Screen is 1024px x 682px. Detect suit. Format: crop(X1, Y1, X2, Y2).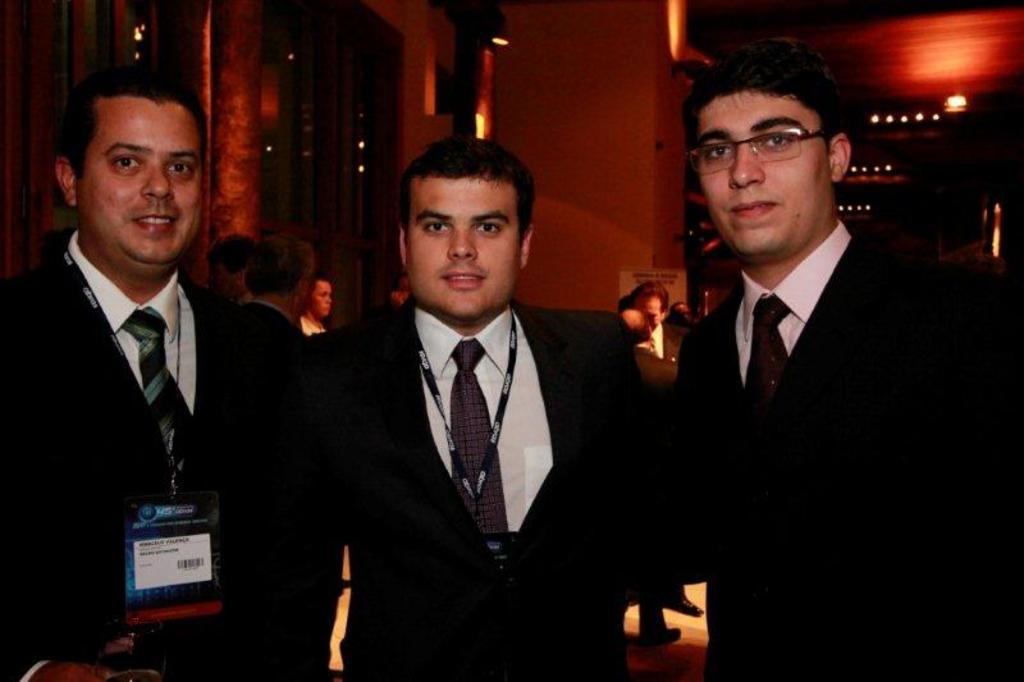
crop(643, 229, 1023, 681).
